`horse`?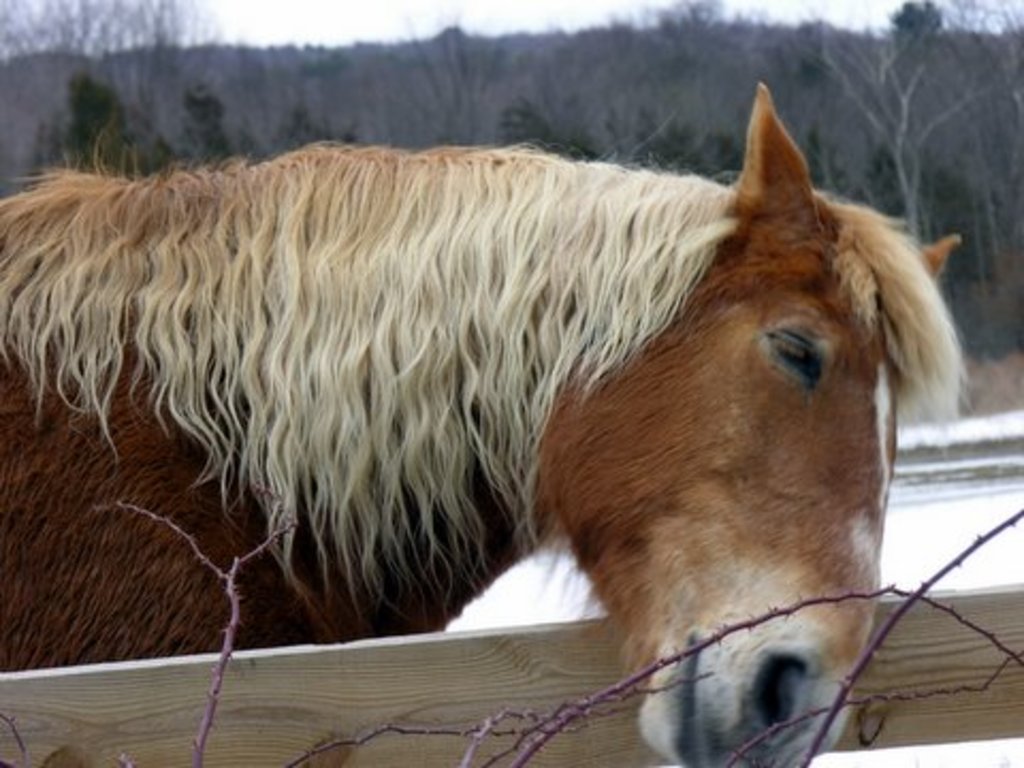
{"left": 0, "top": 83, "right": 977, "bottom": 766}
